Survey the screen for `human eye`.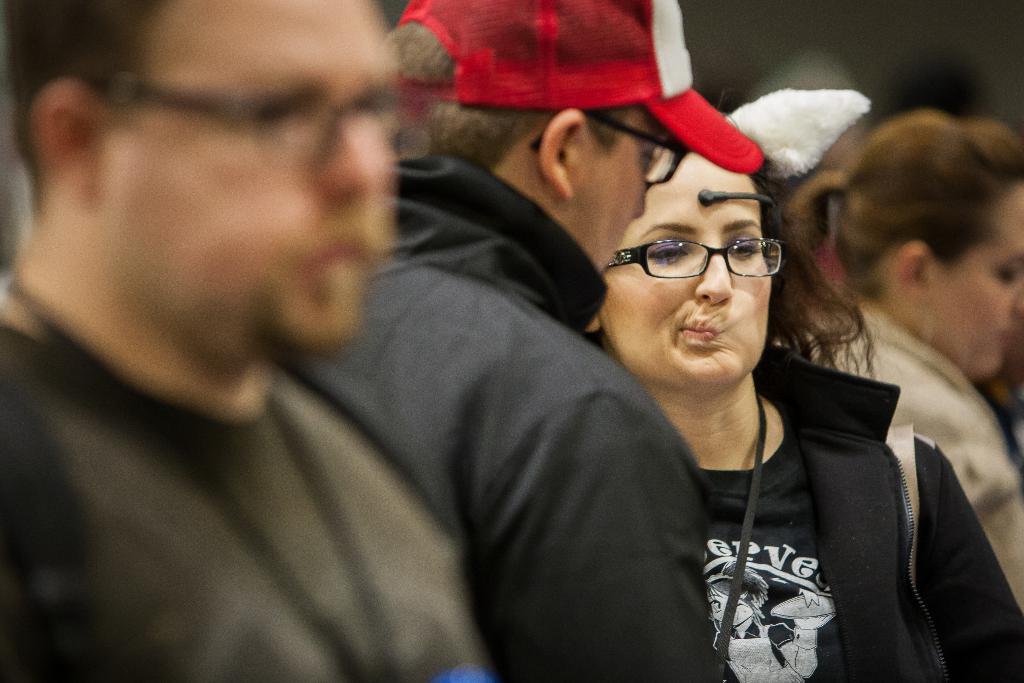
Survey found: <region>727, 231, 761, 261</region>.
